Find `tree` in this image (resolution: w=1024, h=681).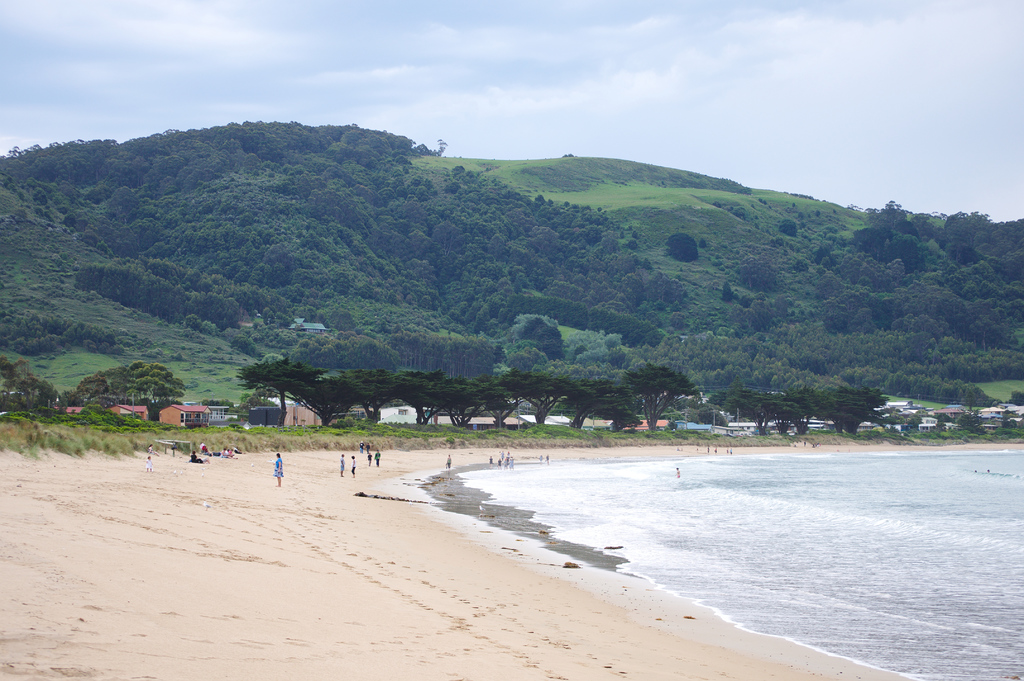
(x1=561, y1=381, x2=637, y2=423).
